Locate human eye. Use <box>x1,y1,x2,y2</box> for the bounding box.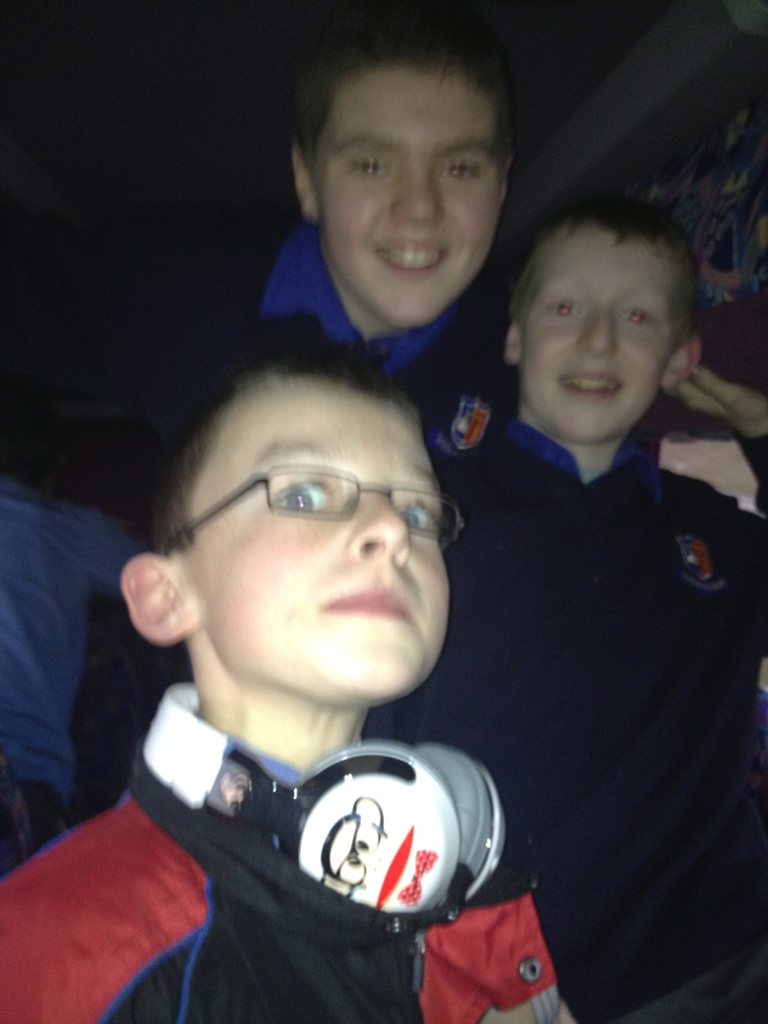
<box>345,139,403,184</box>.
